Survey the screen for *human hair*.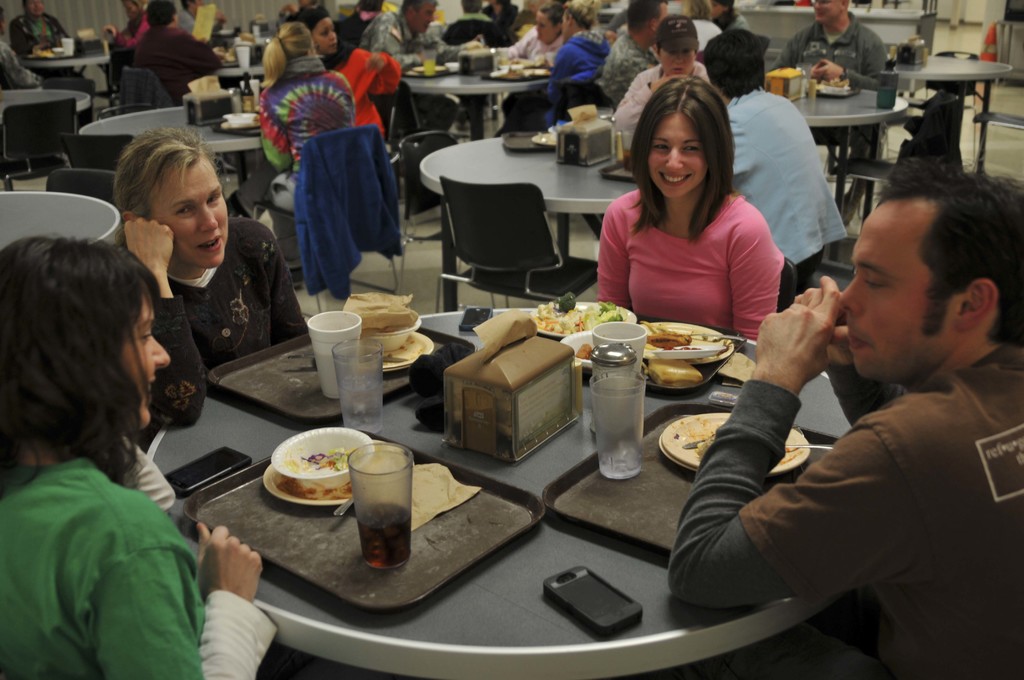
Survey found: box=[293, 8, 330, 28].
